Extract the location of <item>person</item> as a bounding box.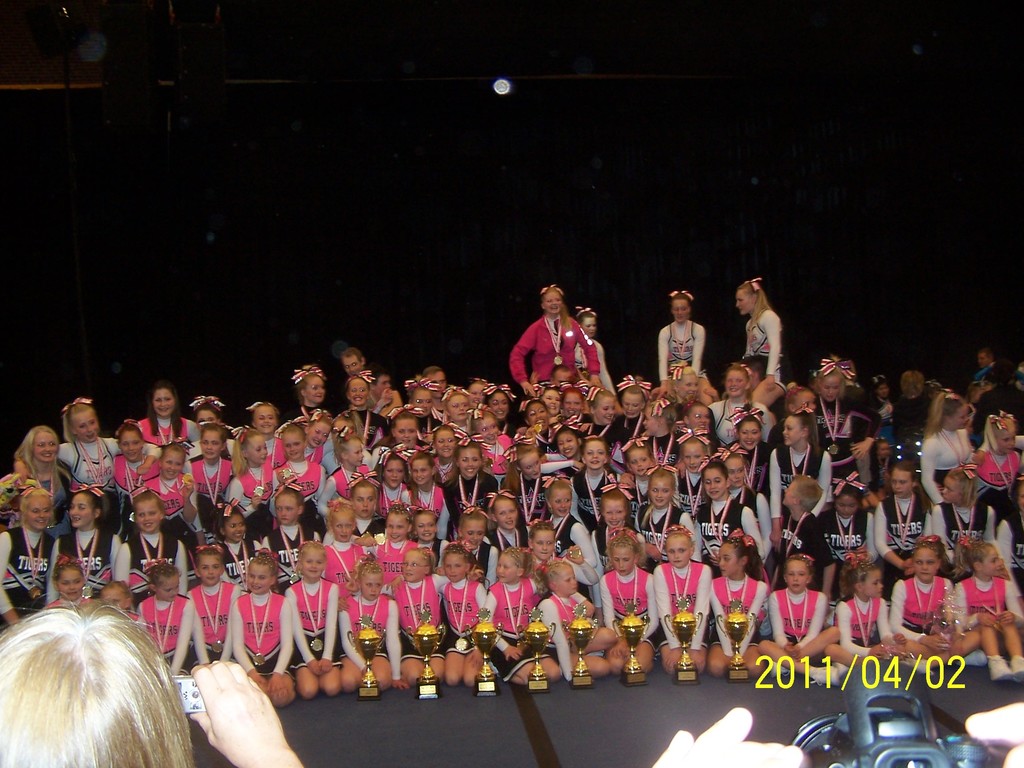
rect(232, 544, 298, 712).
